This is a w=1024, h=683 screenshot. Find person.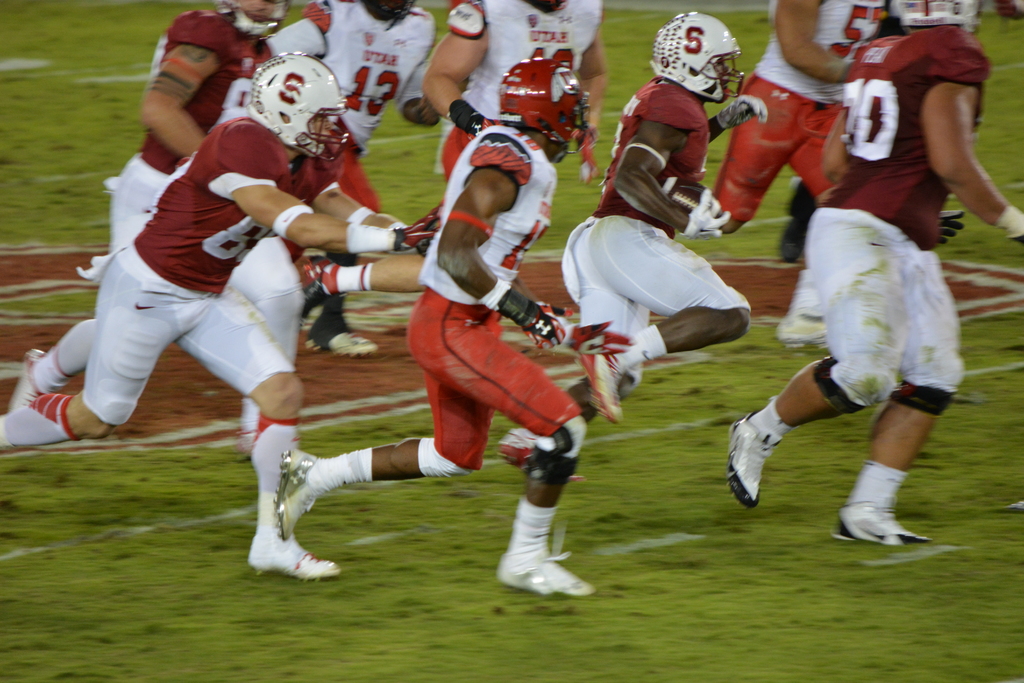
Bounding box: 299, 0, 446, 361.
